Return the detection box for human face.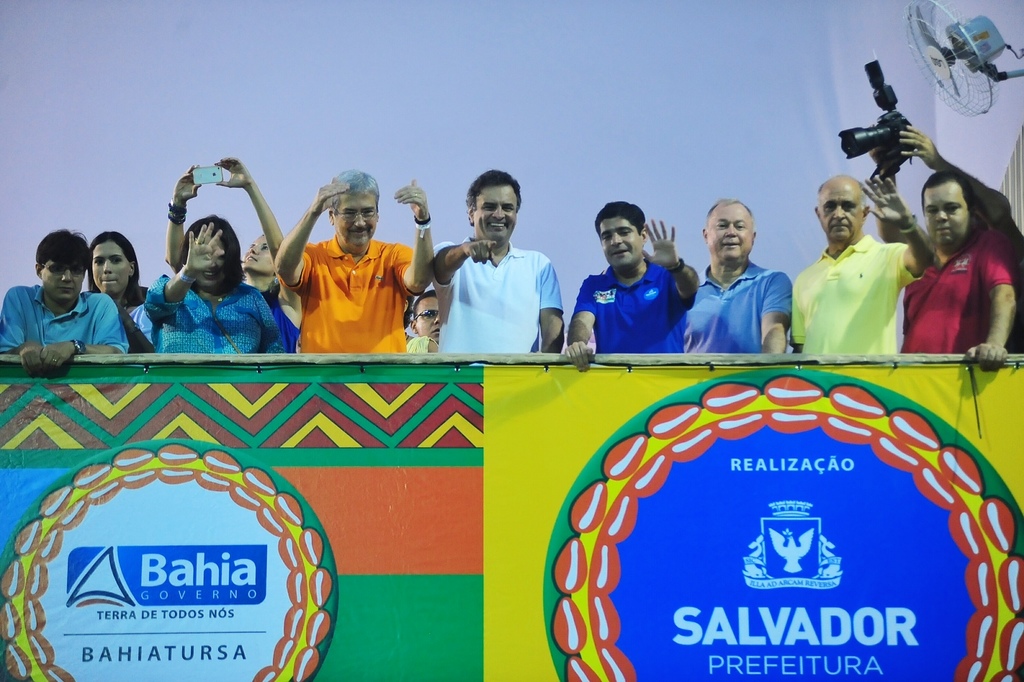
pyautogui.locateOnScreen(188, 228, 224, 282).
